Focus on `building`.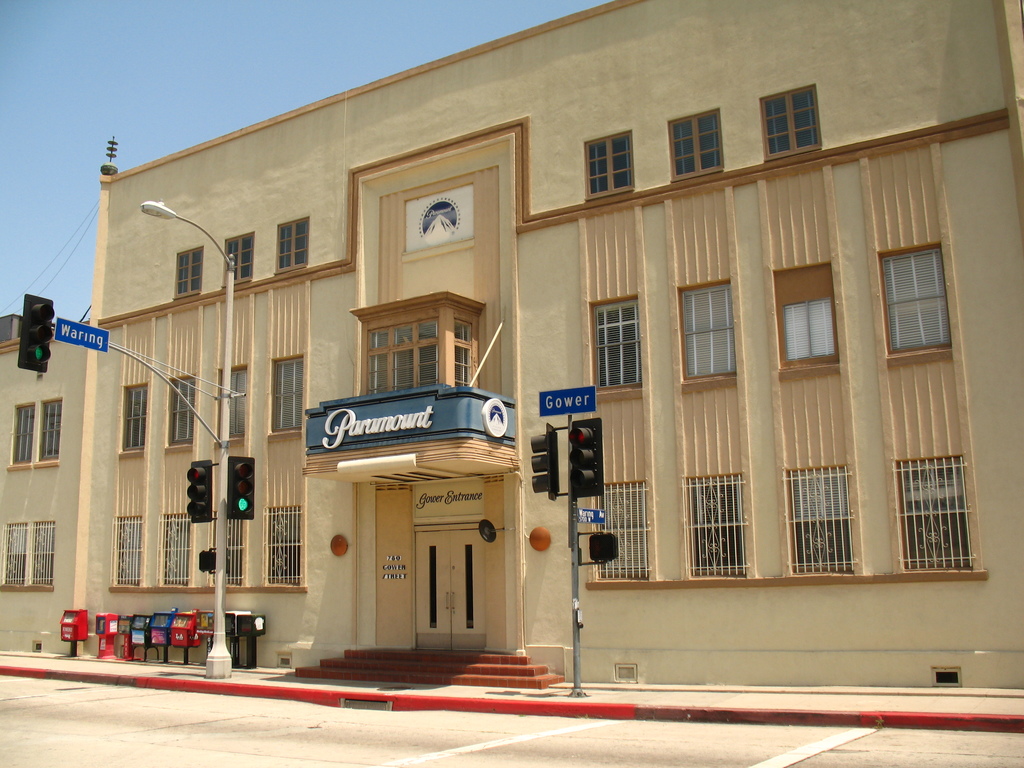
Focused at [left=0, top=0, right=1023, bottom=732].
